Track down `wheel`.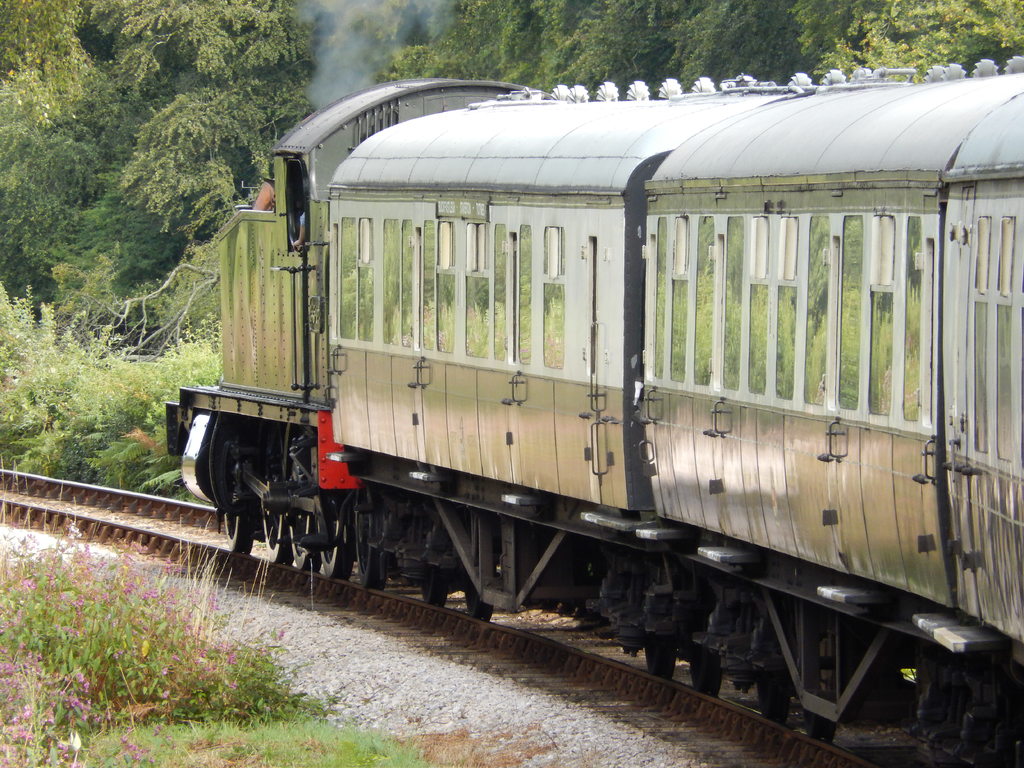
Tracked to [left=753, top=675, right=792, bottom=720].
